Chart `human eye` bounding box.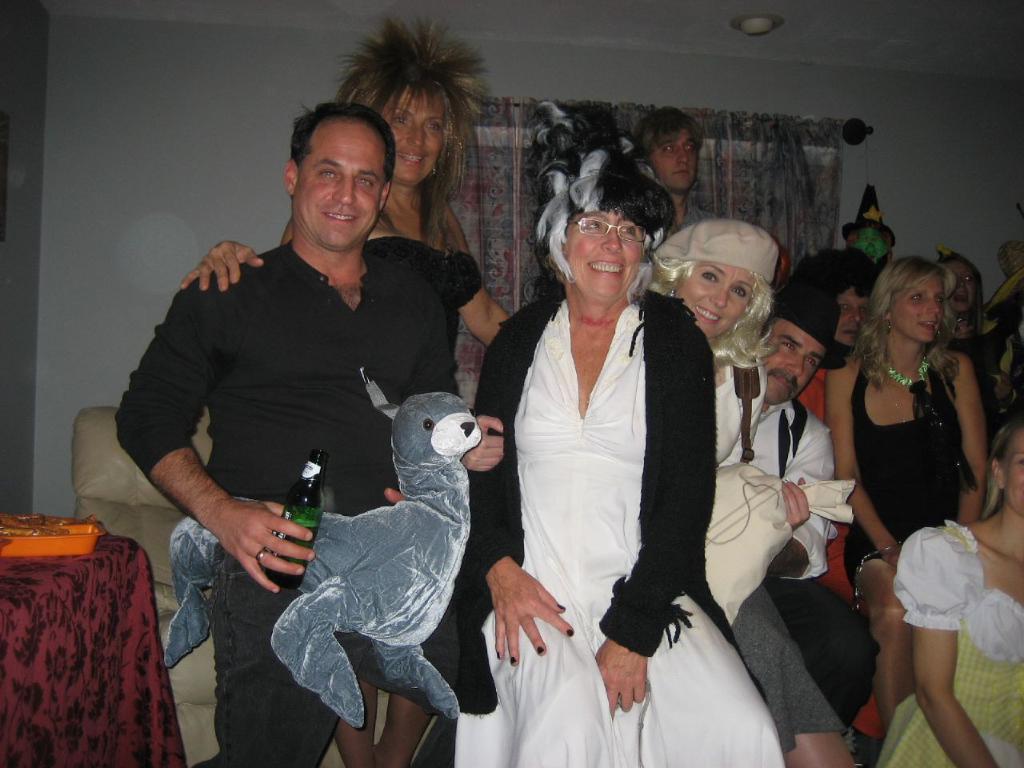
Charted: [661, 144, 678, 158].
